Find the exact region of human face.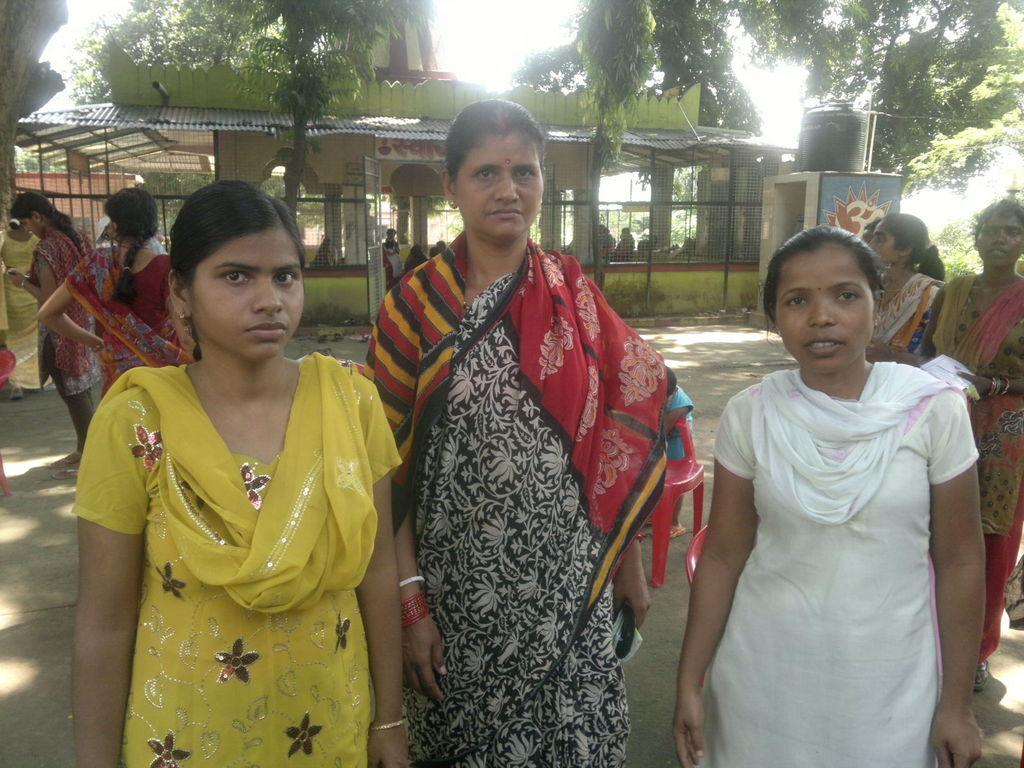
Exact region: [x1=190, y1=225, x2=308, y2=356].
